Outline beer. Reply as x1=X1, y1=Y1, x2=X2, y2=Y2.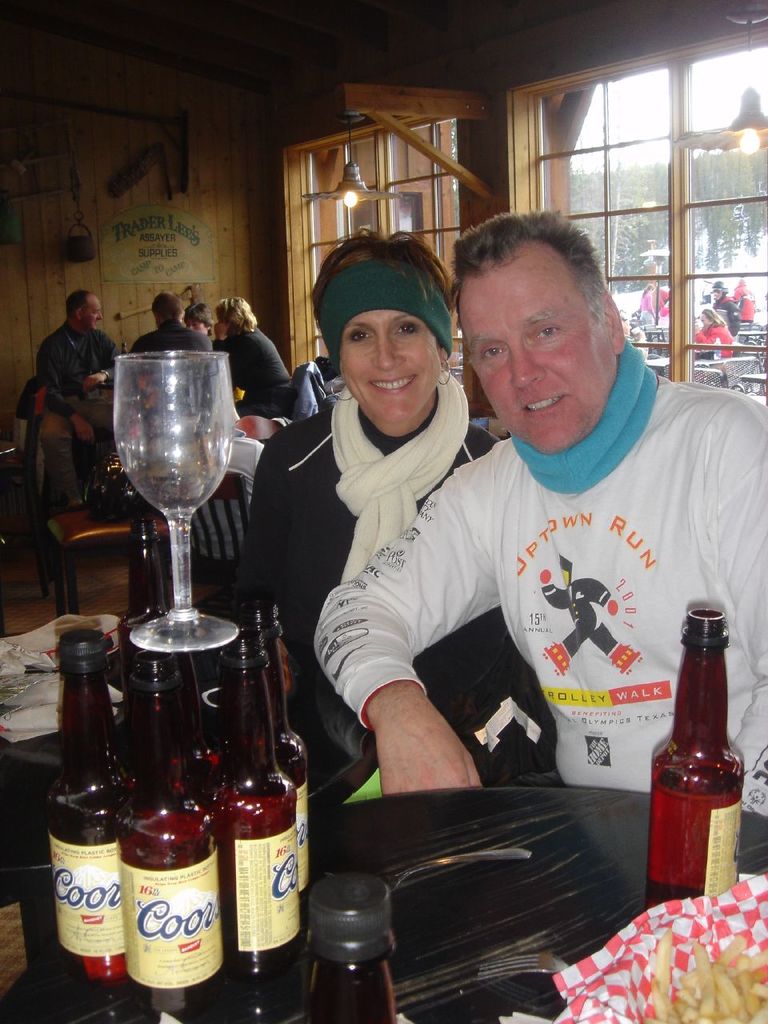
x1=643, y1=607, x2=744, y2=906.
